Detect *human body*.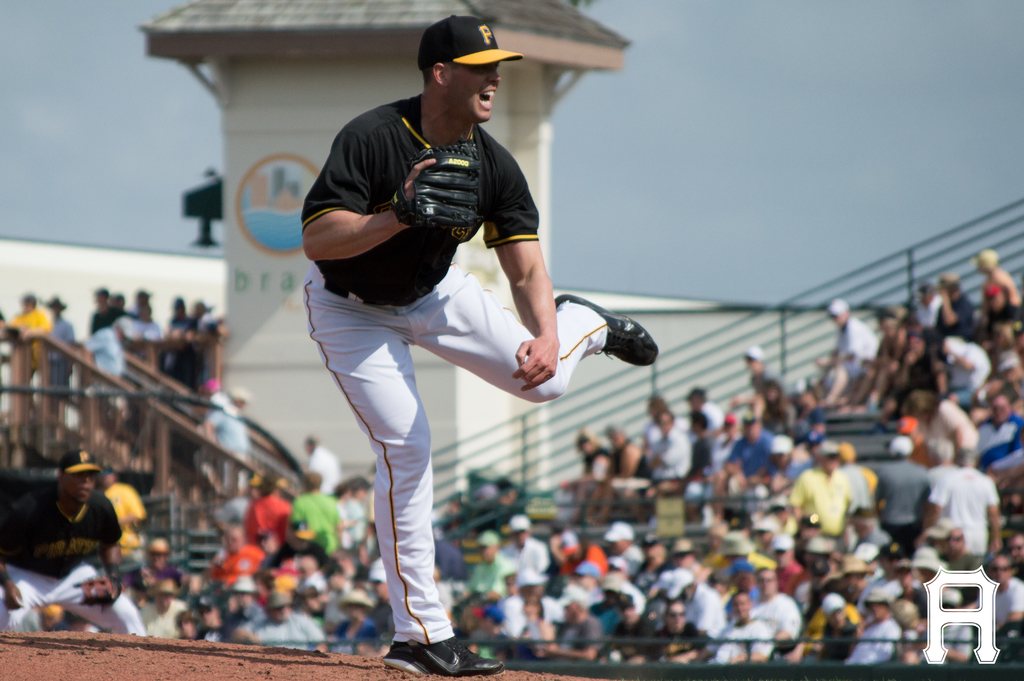
Detected at bbox=(459, 531, 506, 606).
